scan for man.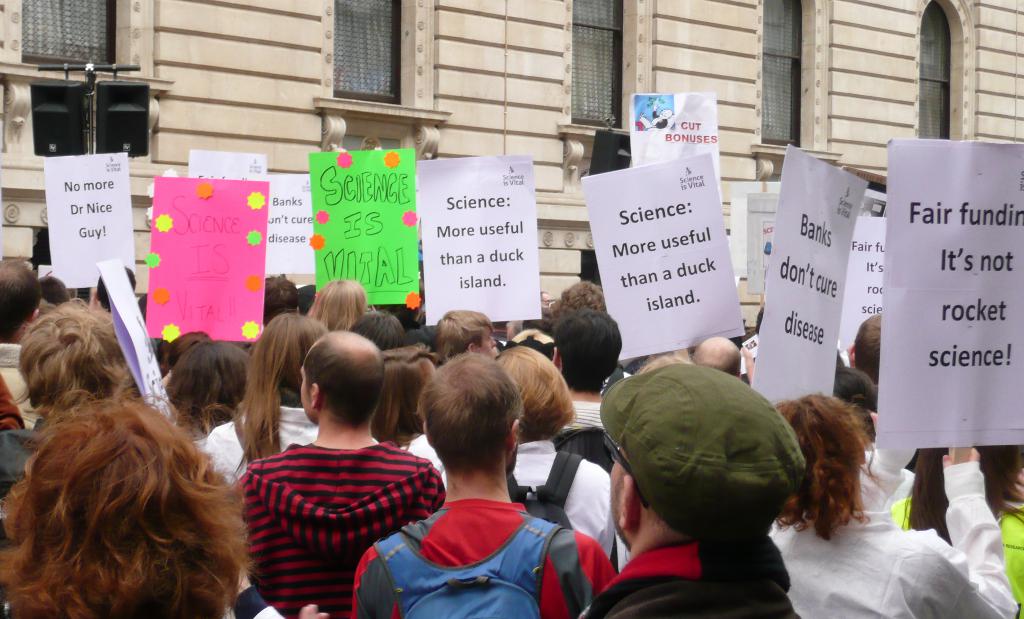
Scan result: bbox=[845, 312, 884, 392].
